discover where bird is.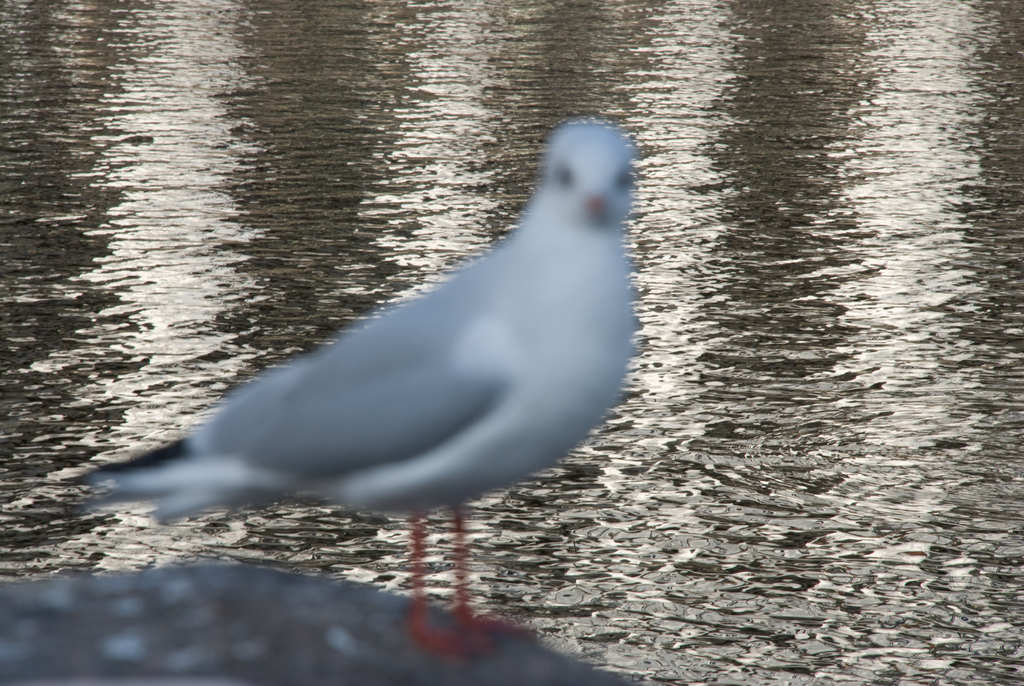
Discovered at [left=76, top=90, right=650, bottom=532].
